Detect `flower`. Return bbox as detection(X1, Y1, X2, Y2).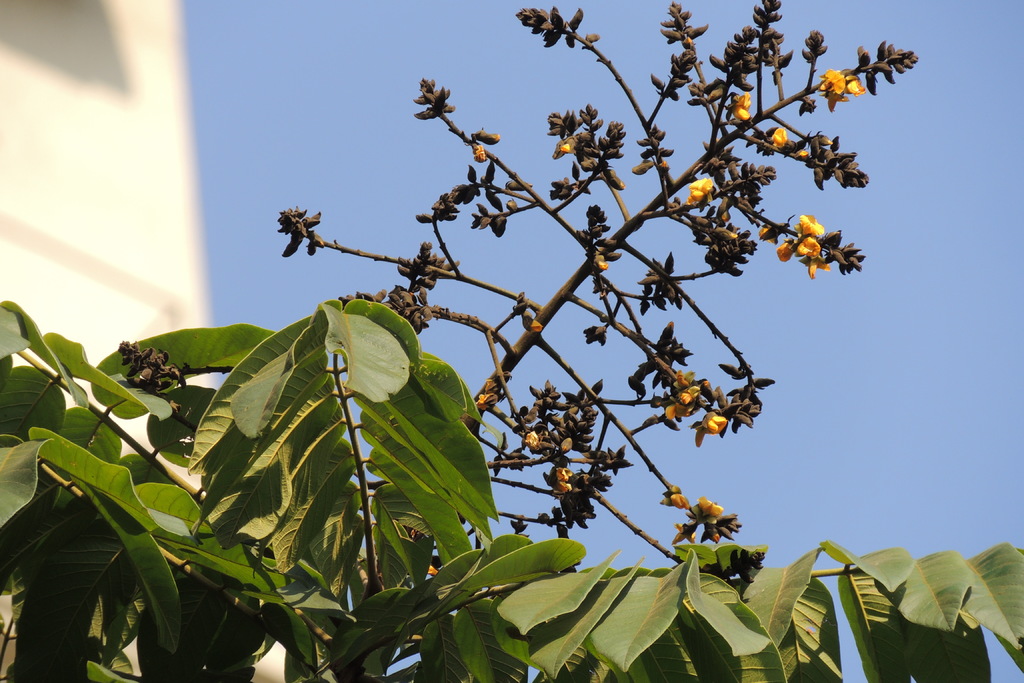
detection(660, 382, 710, 426).
